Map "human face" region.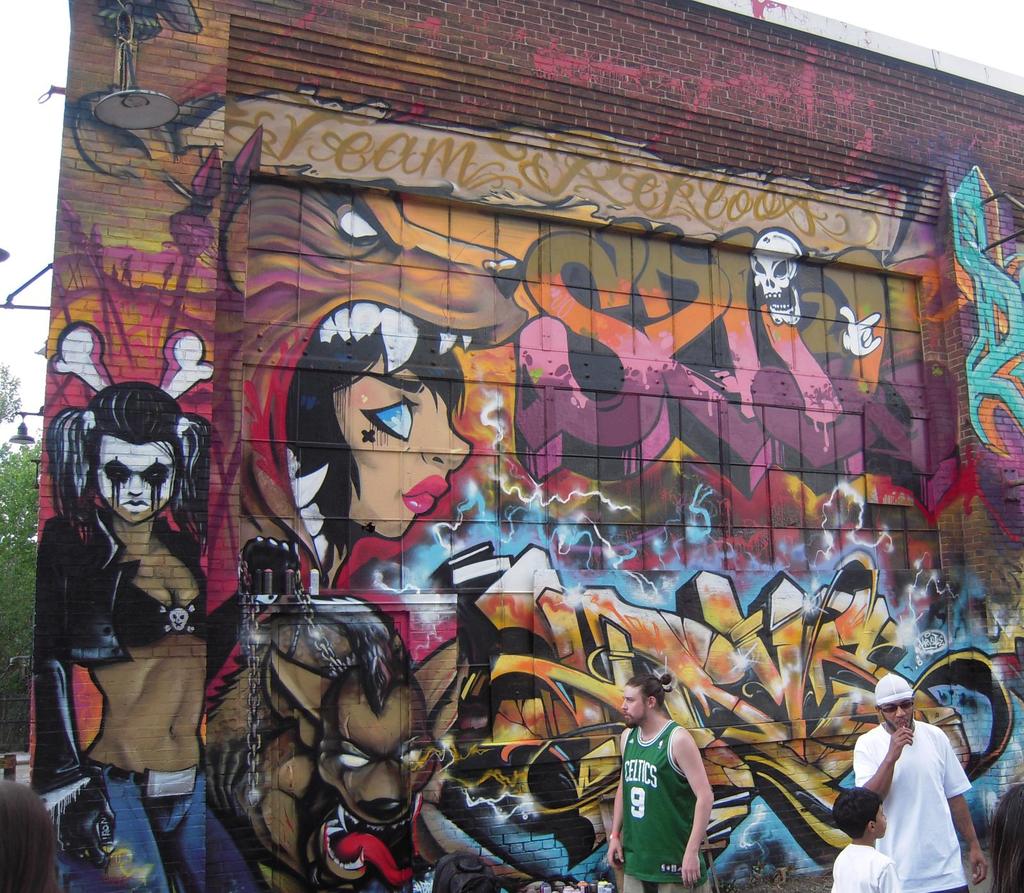
Mapped to (left=326, top=352, right=471, bottom=544).
